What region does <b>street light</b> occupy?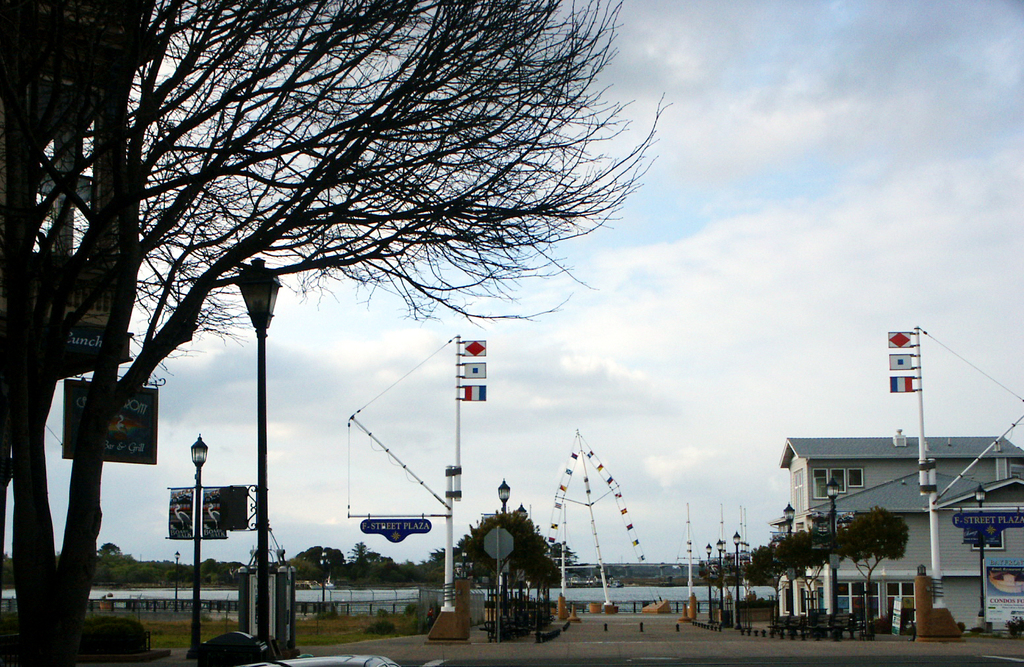
<box>731,532,742,625</box>.
